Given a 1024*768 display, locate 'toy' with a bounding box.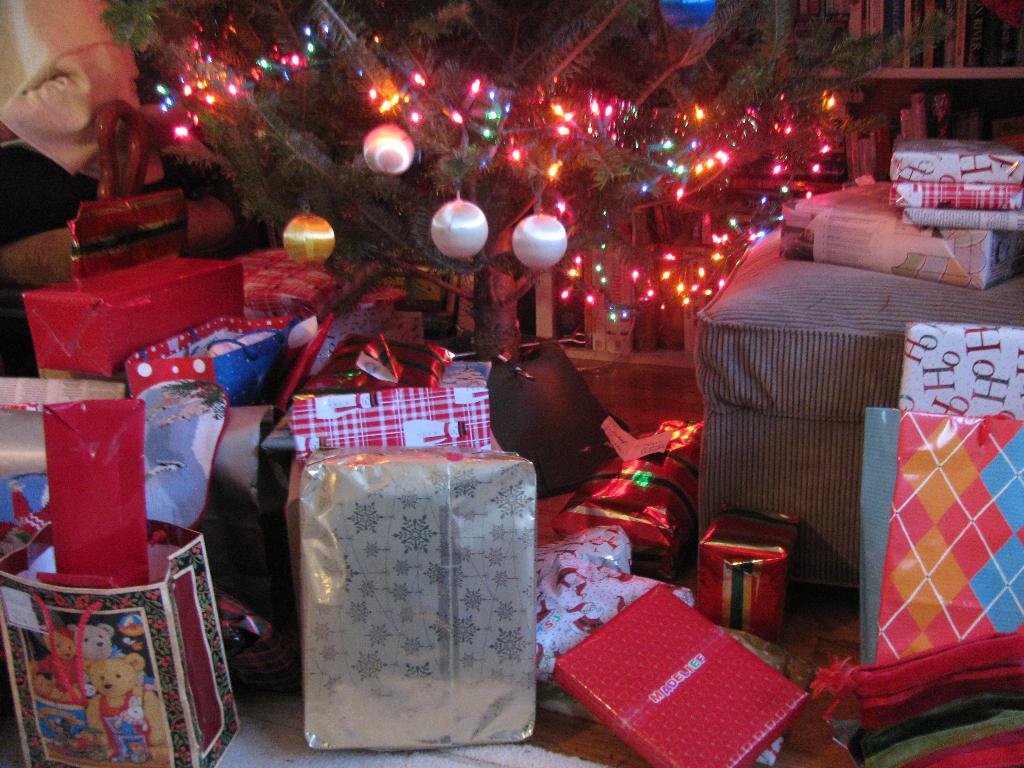
Located: bbox=[0, 392, 263, 767].
